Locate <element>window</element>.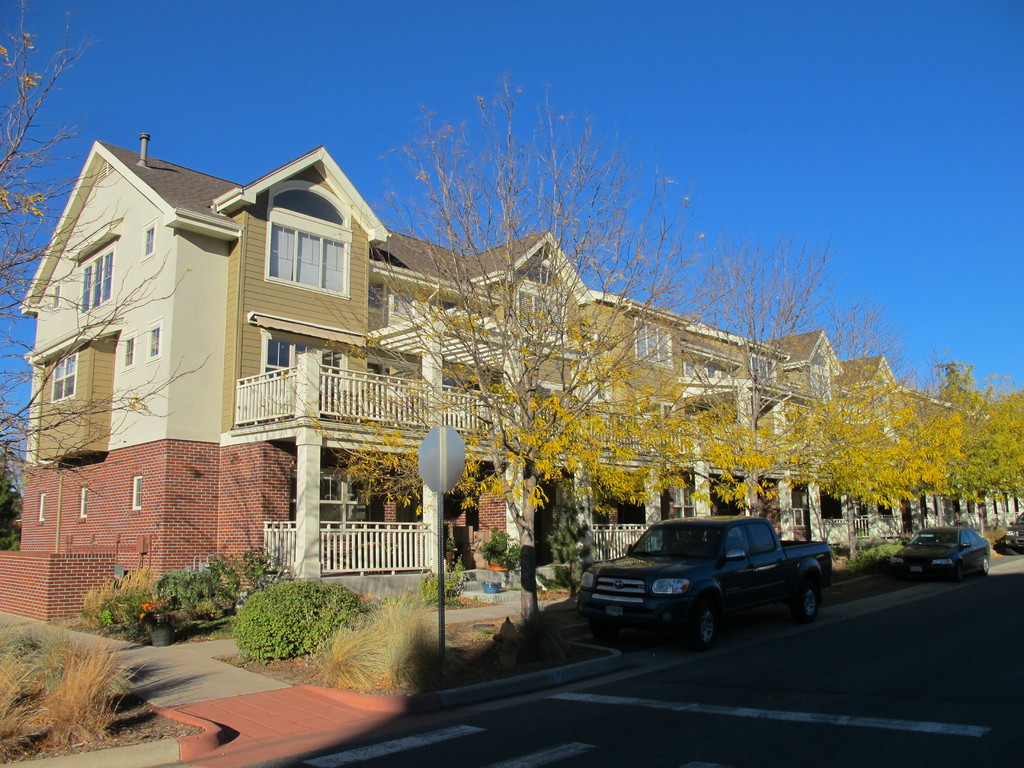
Bounding box: [x1=371, y1=285, x2=385, y2=317].
